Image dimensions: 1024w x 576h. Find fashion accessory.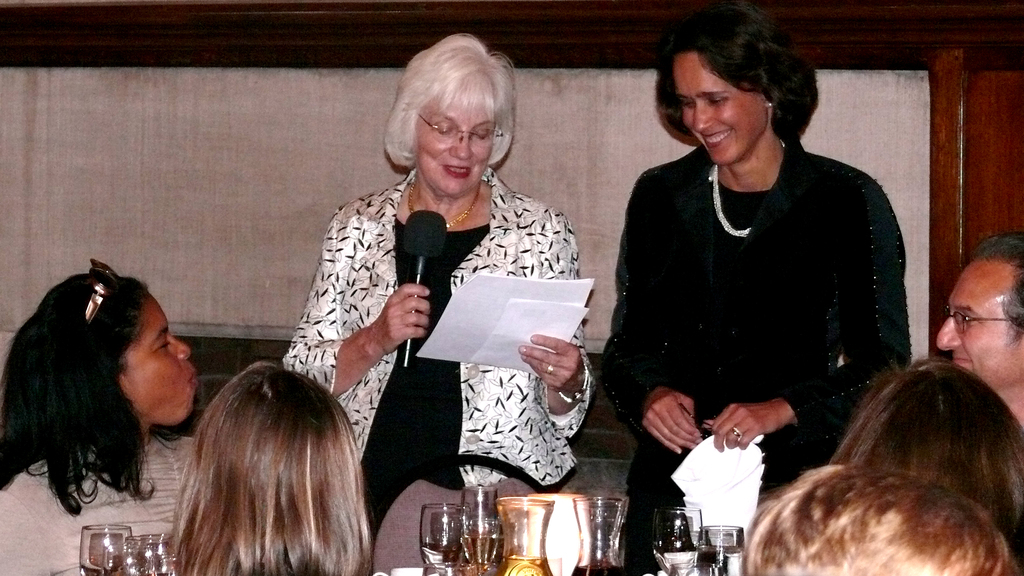
546:364:554:376.
